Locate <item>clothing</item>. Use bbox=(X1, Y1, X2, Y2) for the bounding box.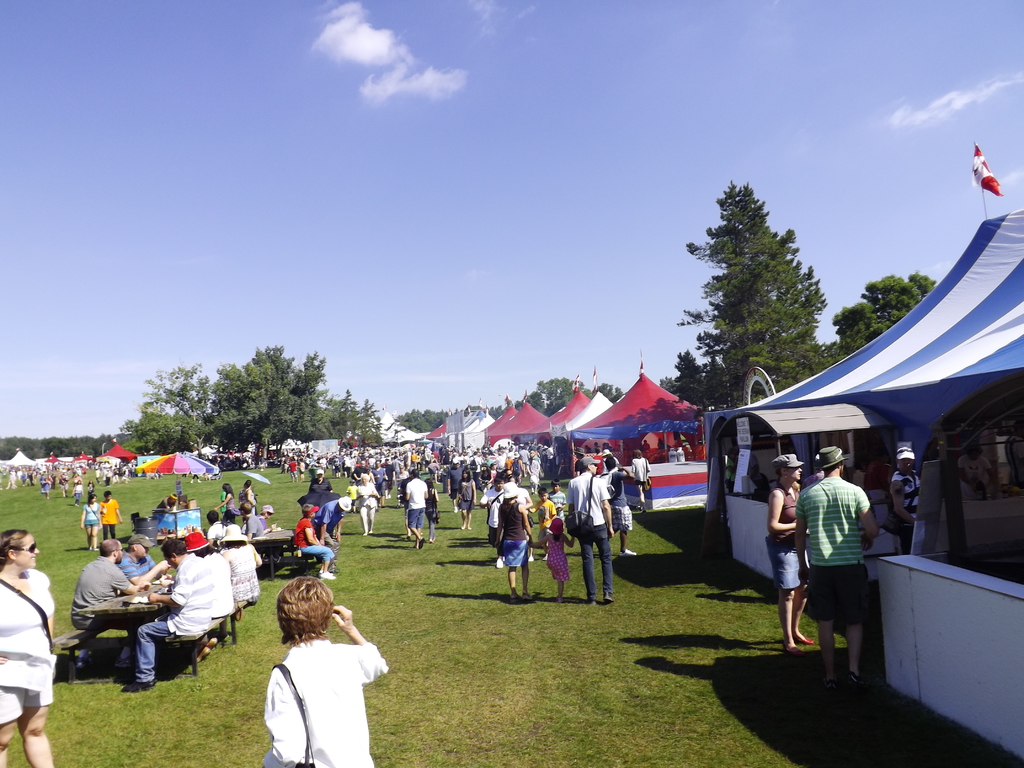
bbox=(564, 471, 618, 603).
